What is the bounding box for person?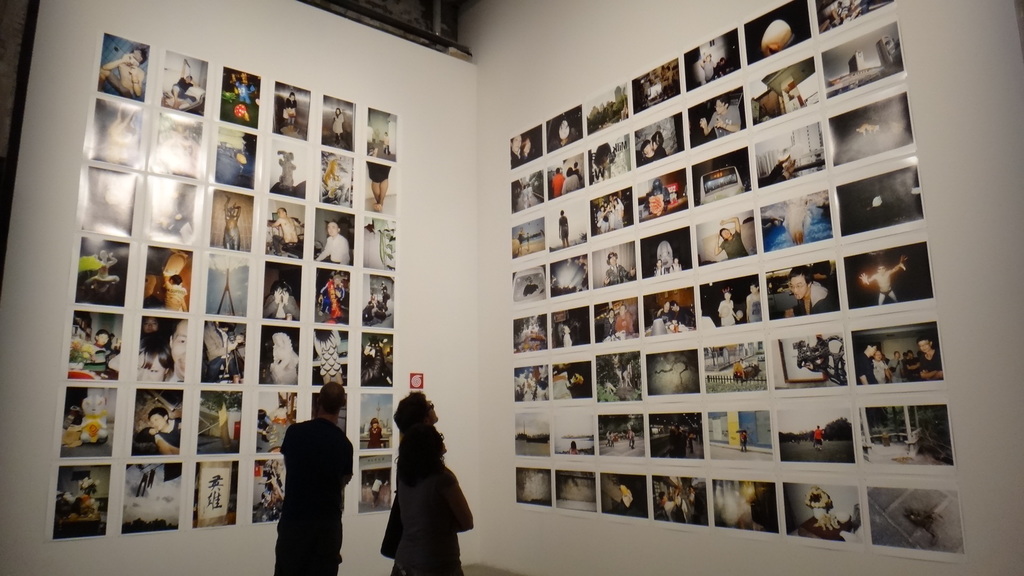
l=161, t=269, r=189, b=312.
